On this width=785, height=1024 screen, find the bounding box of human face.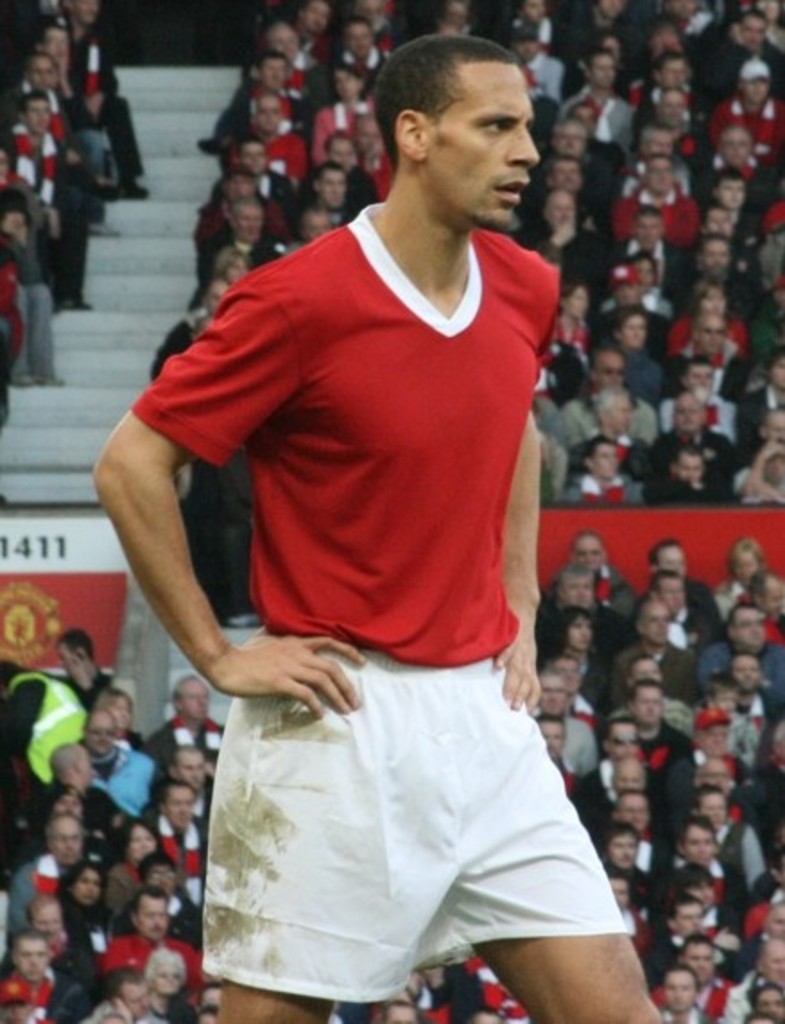
Bounding box: box=[753, 985, 783, 1022].
